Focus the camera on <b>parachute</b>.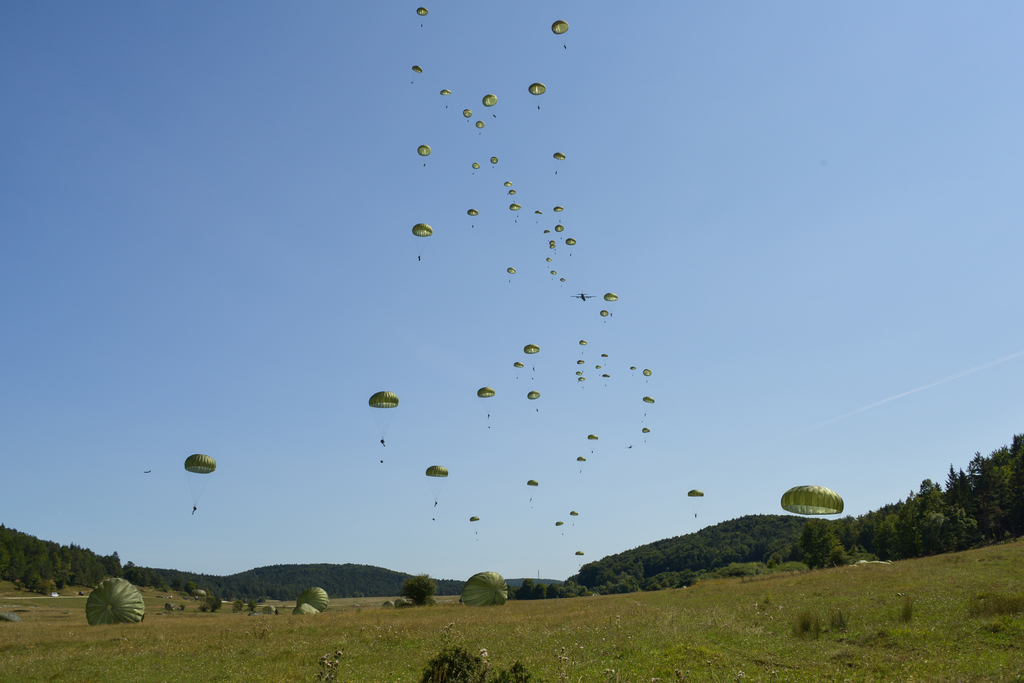
Focus region: BBox(192, 589, 205, 611).
